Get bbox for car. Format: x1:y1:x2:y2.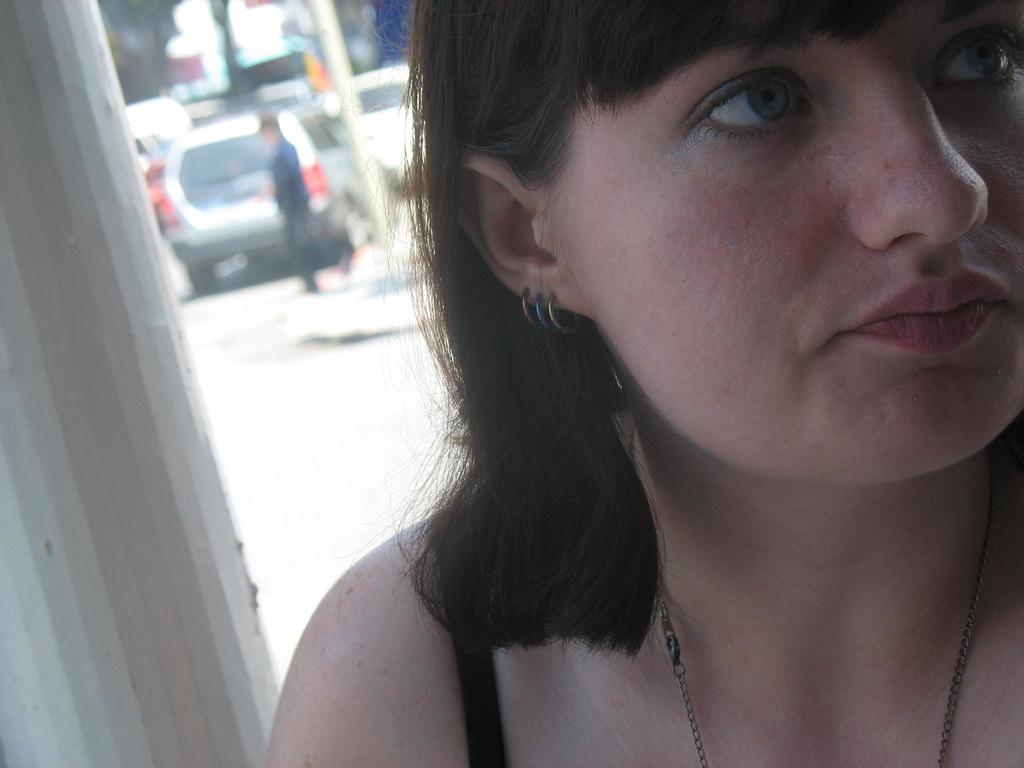
148:111:354:296.
